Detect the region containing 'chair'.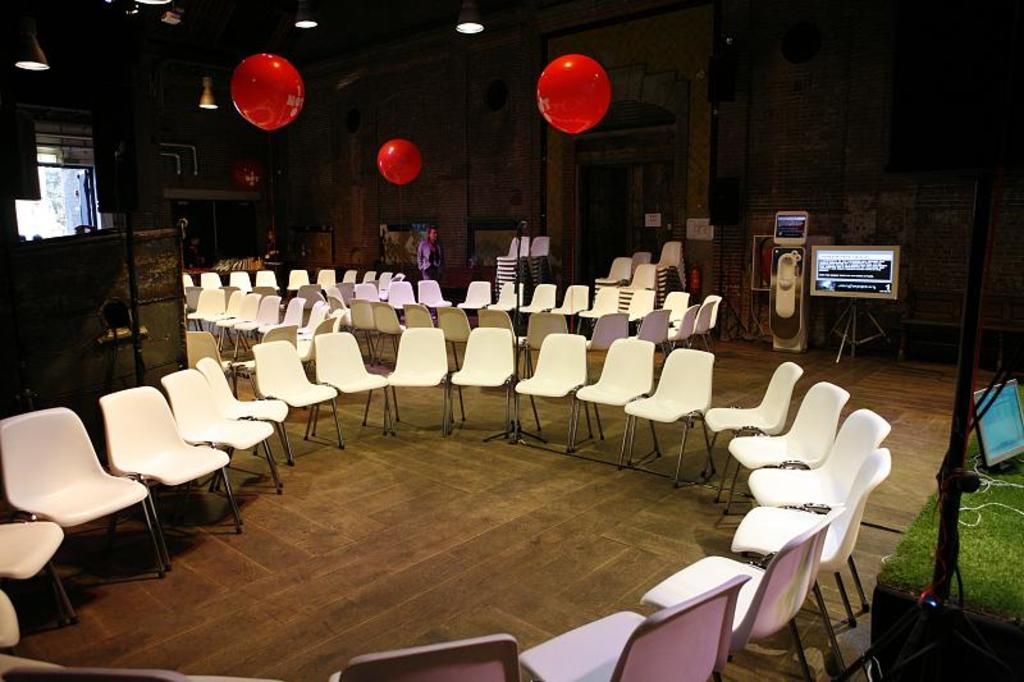
left=515, top=577, right=745, bottom=681.
